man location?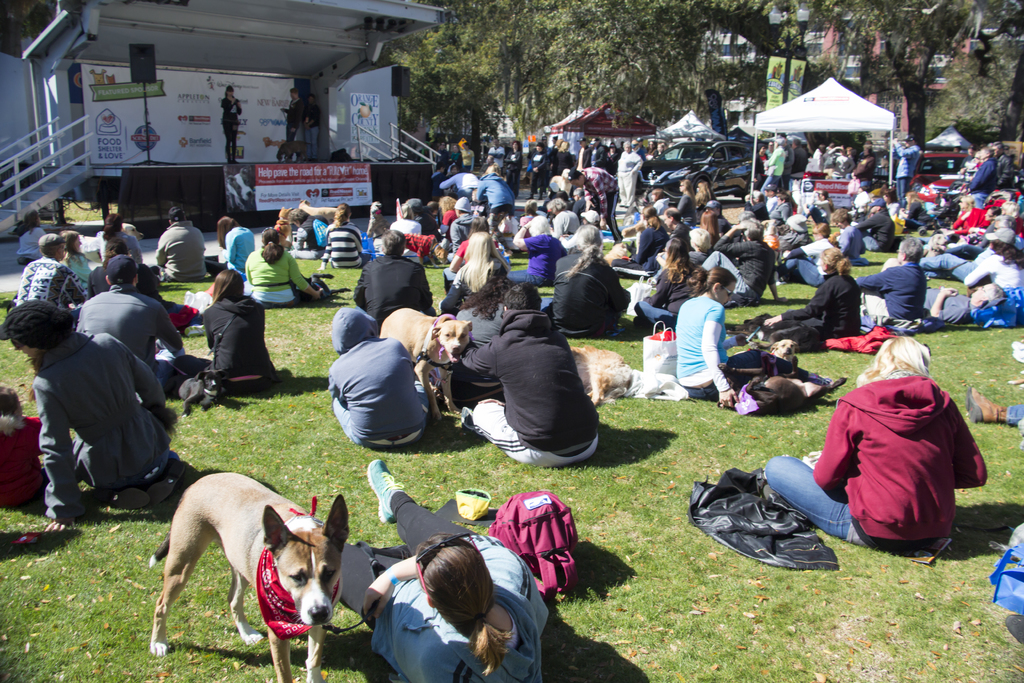
select_region(853, 236, 927, 333)
